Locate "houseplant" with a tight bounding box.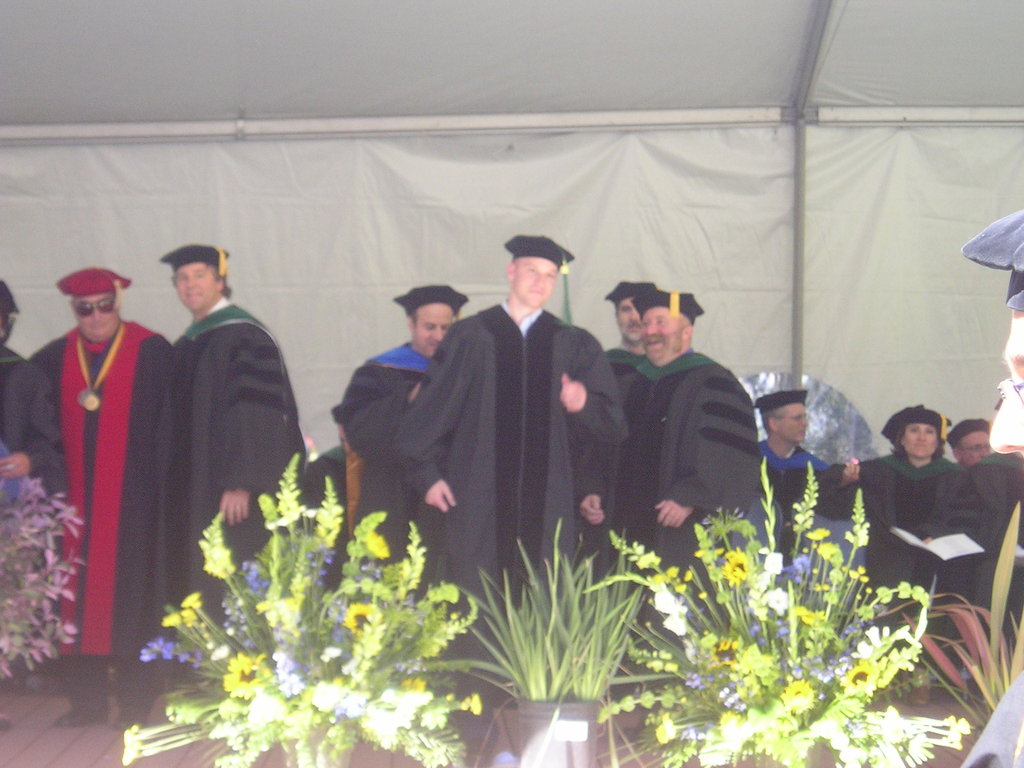
bbox=[593, 443, 975, 767].
